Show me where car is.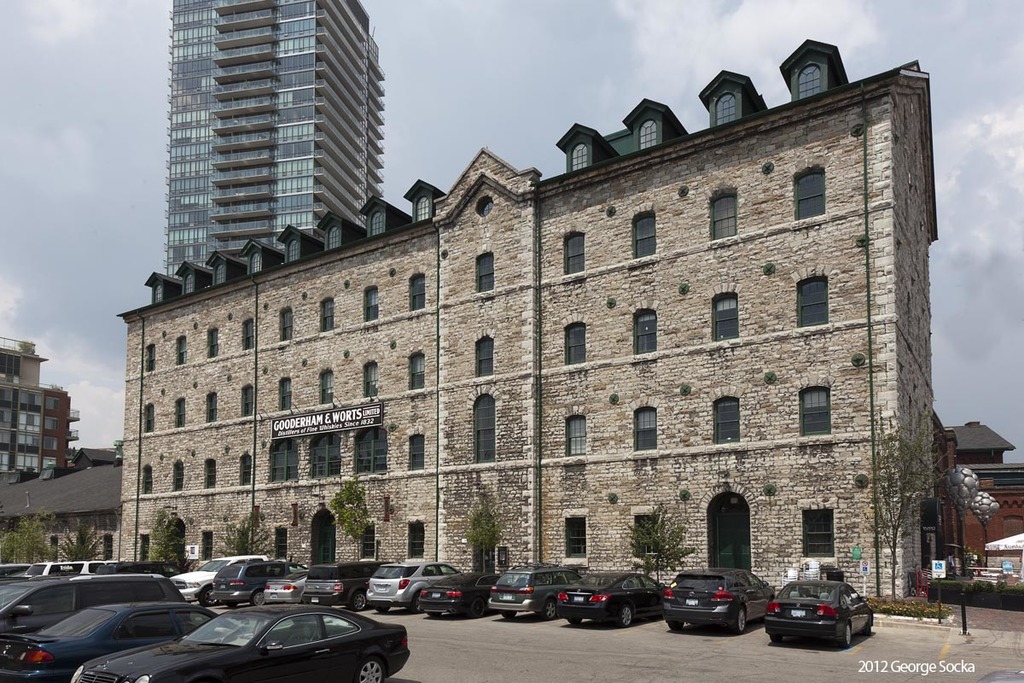
car is at [363,561,457,616].
